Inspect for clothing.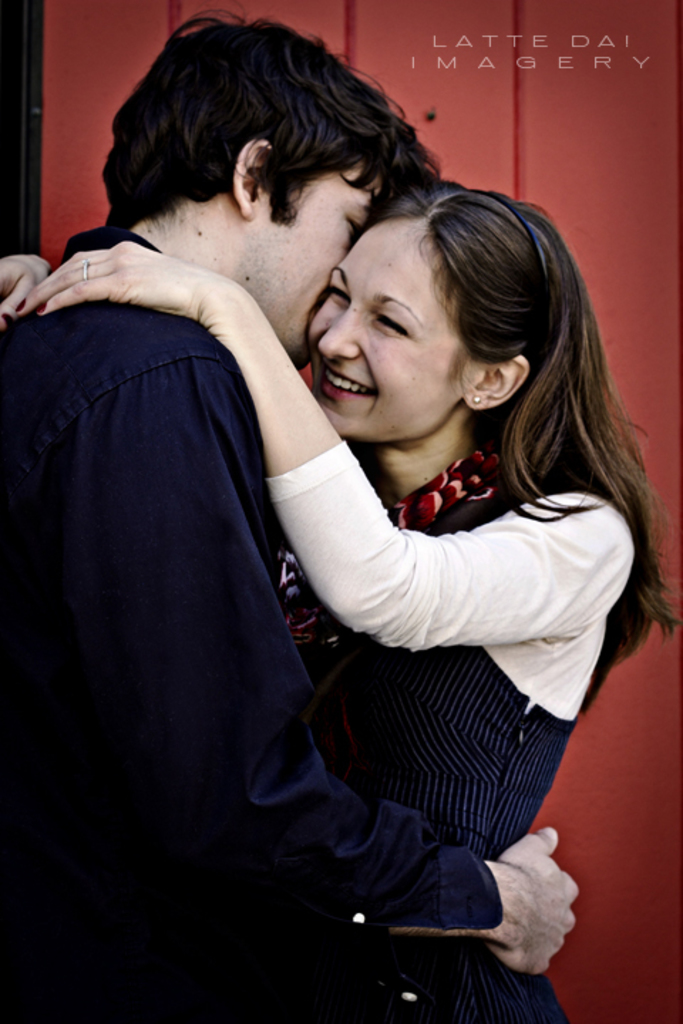
Inspection: 265/438/642/1023.
